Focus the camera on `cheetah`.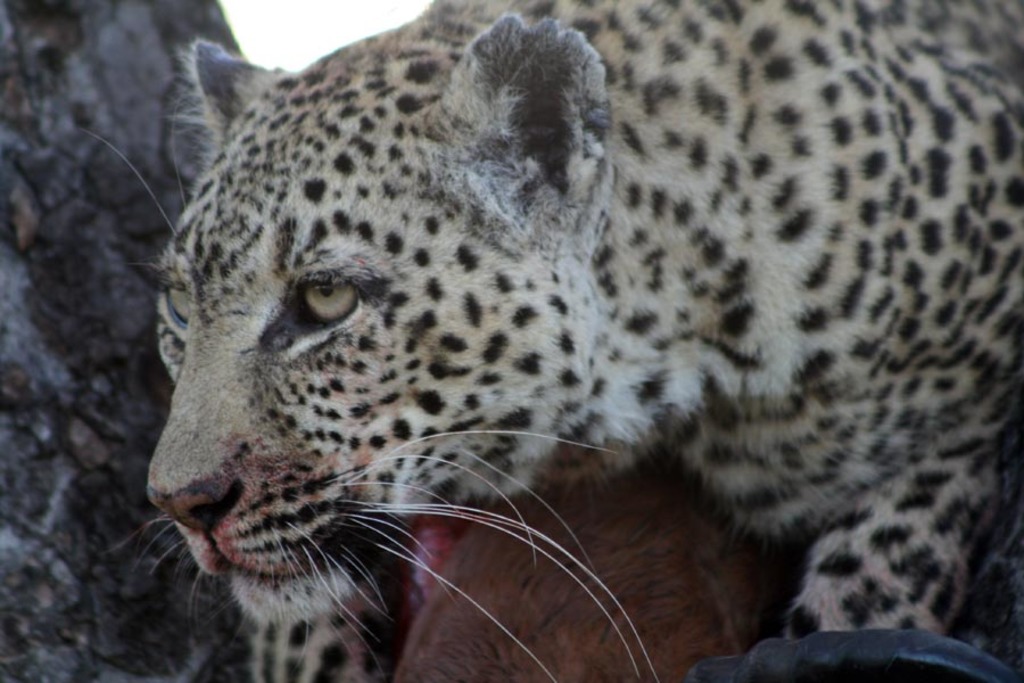
Focus region: [x1=89, y1=0, x2=1023, y2=682].
